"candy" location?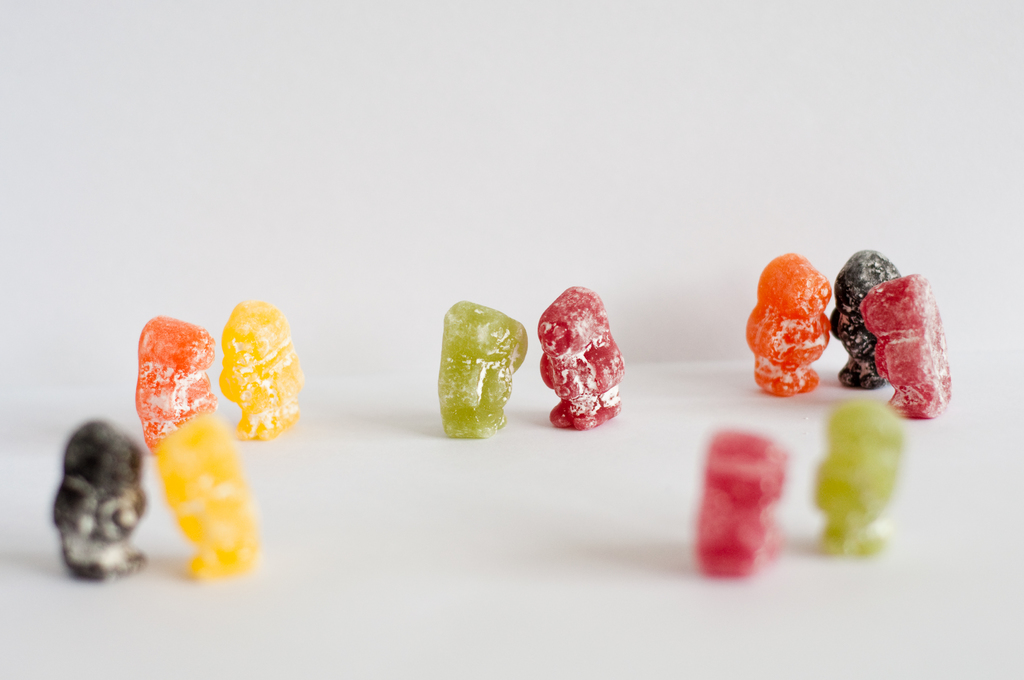
(left=831, top=248, right=903, bottom=390)
